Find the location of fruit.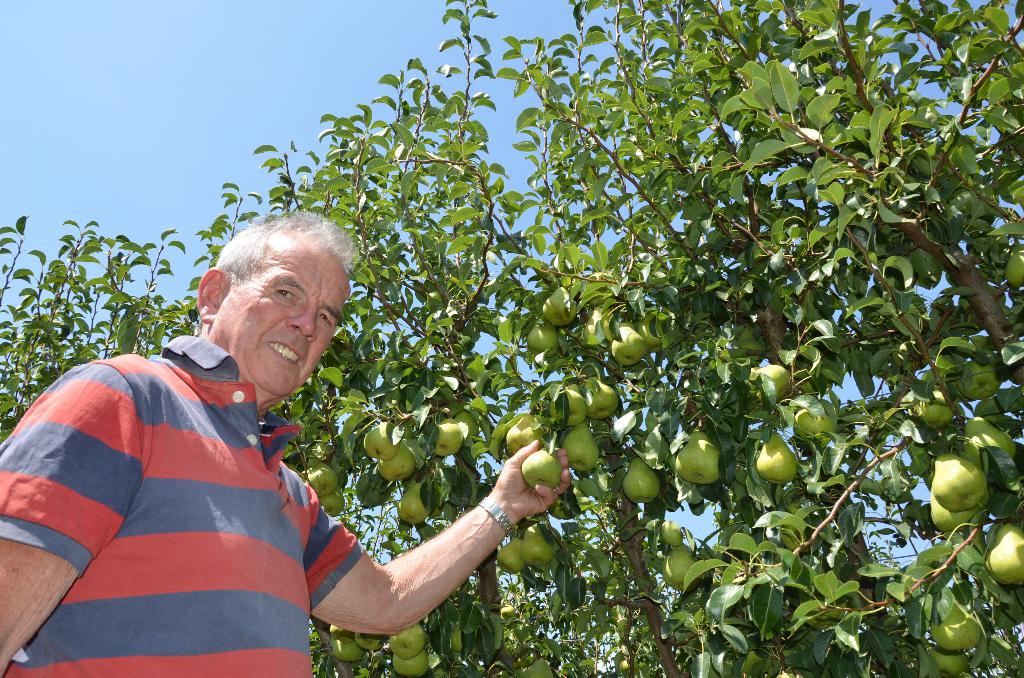
Location: <region>575, 375, 619, 416</region>.
